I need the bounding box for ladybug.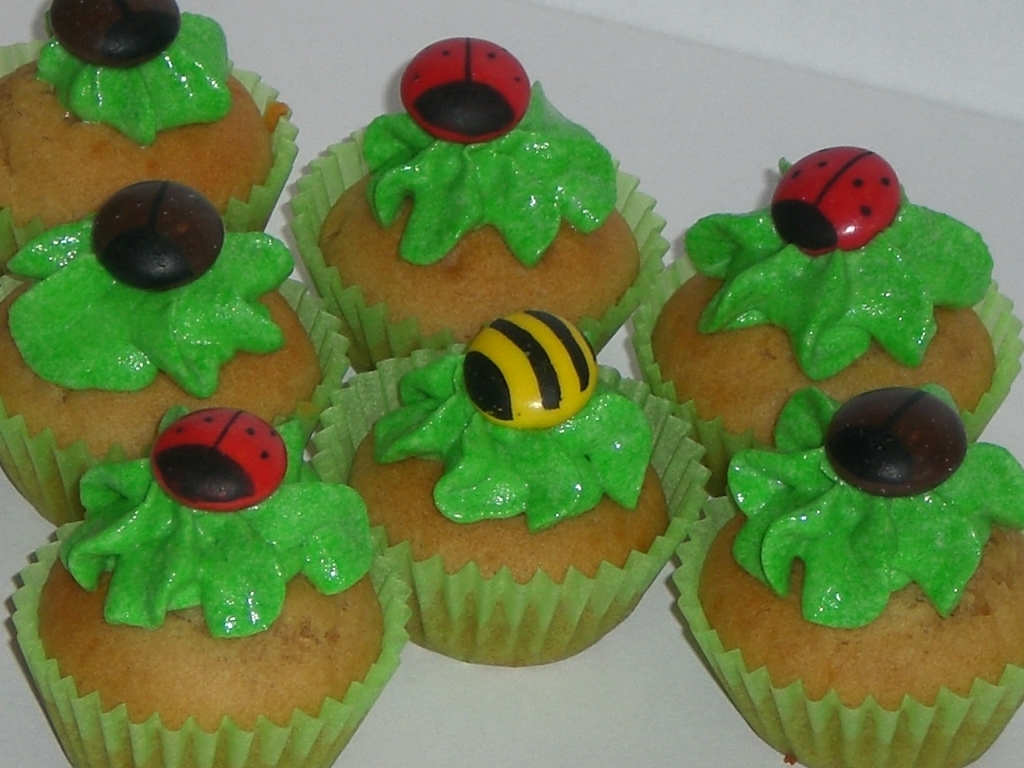
Here it is: detection(773, 145, 903, 256).
